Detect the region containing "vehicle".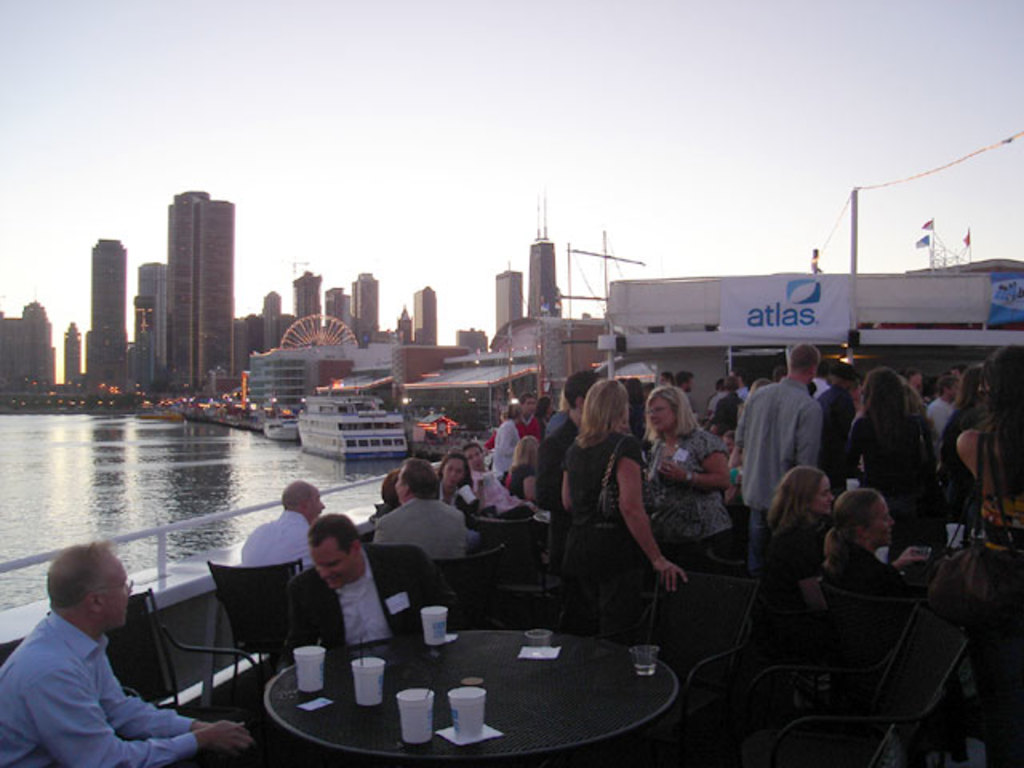
l=277, t=397, r=408, b=464.
